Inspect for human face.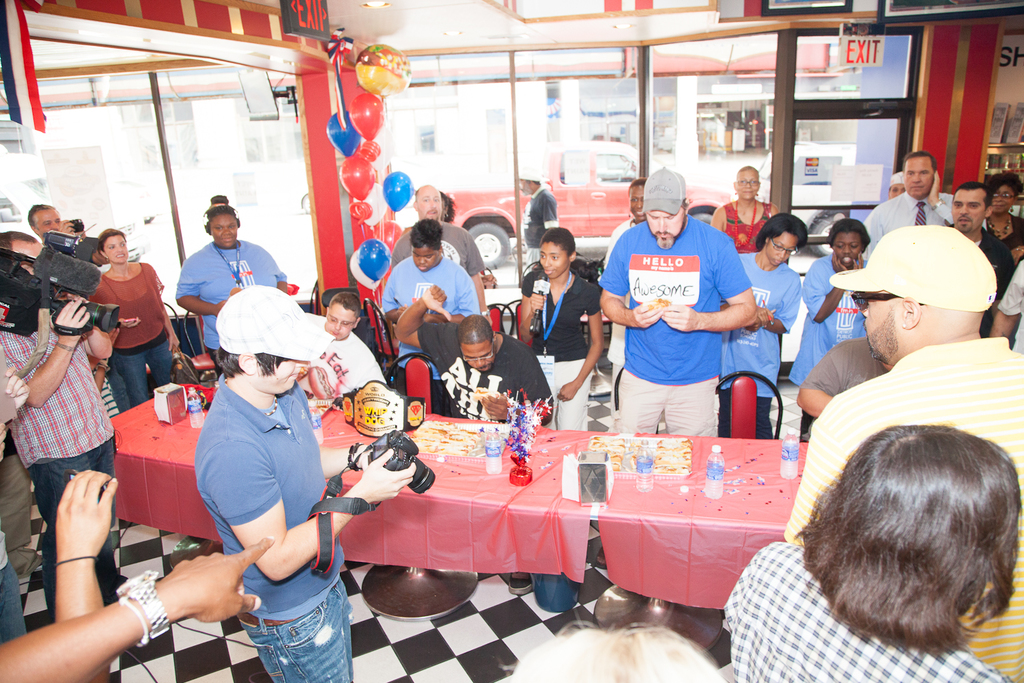
Inspection: (left=859, top=288, right=909, bottom=357).
